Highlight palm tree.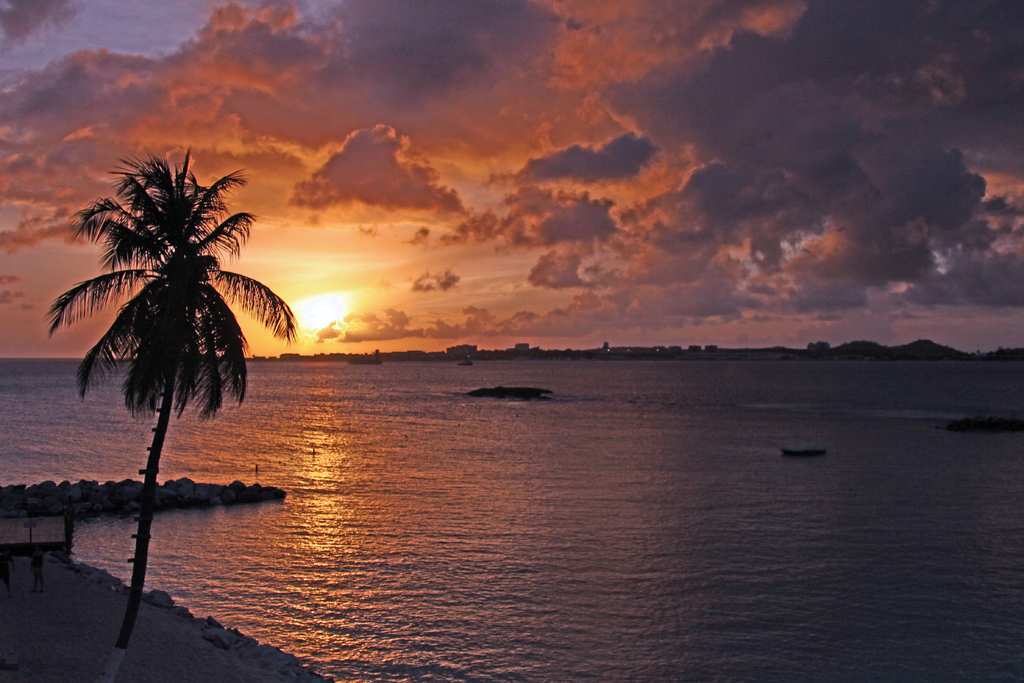
Highlighted region: (58,144,275,593).
